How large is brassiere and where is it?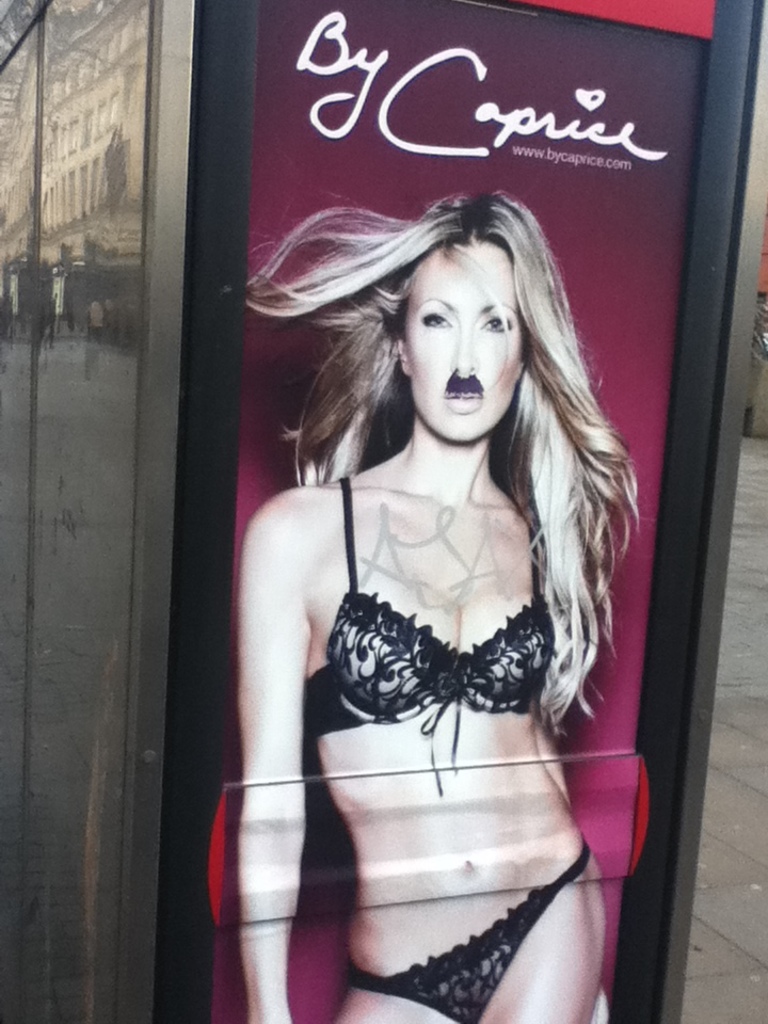
Bounding box: 309:514:579:747.
